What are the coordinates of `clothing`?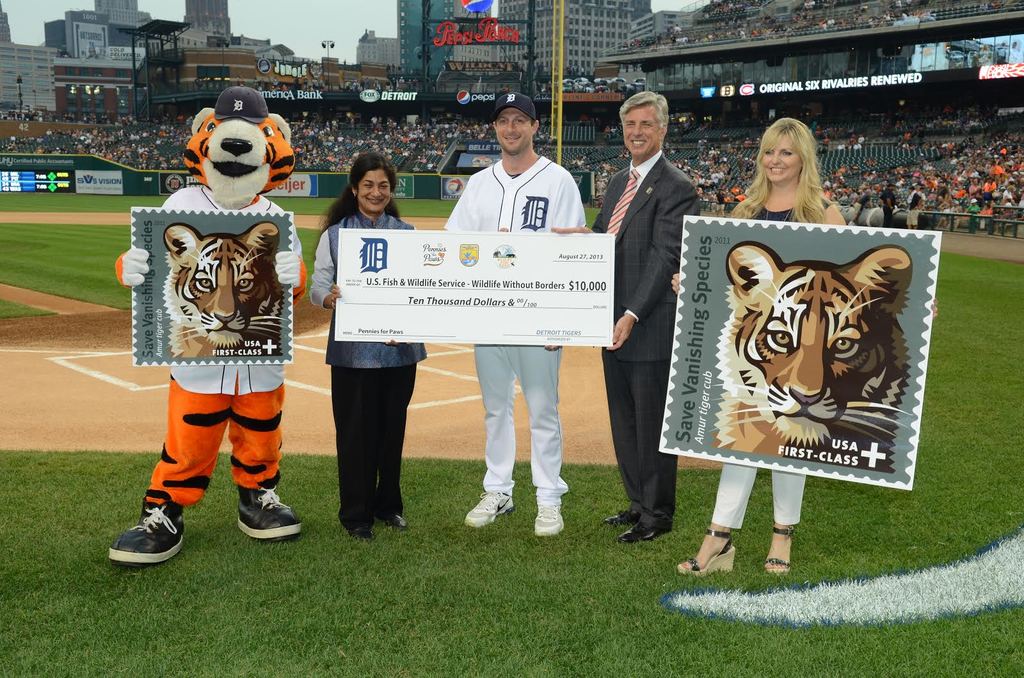
<region>587, 148, 708, 532</region>.
